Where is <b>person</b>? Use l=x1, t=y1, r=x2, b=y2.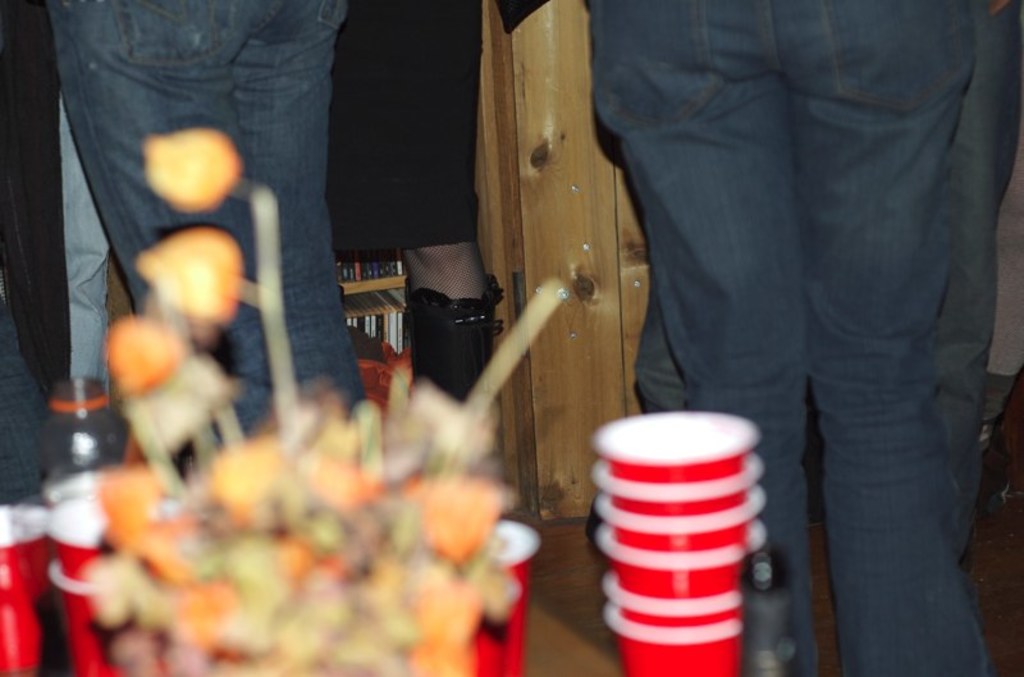
l=325, t=0, r=506, b=402.
